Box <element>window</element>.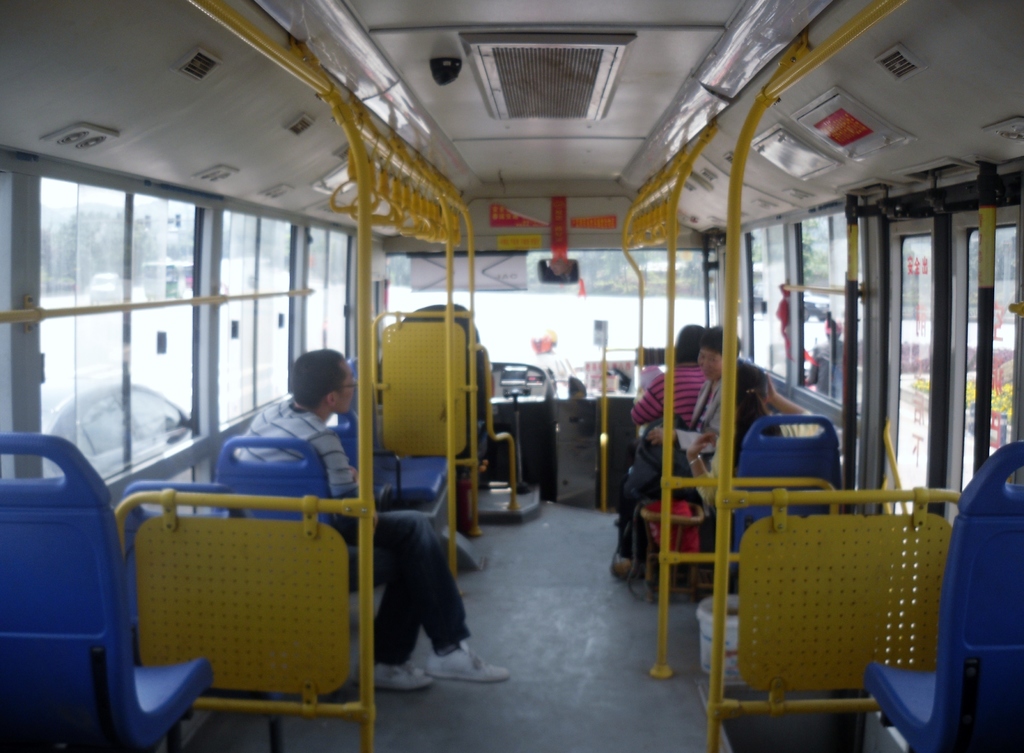
36:179:198:484.
